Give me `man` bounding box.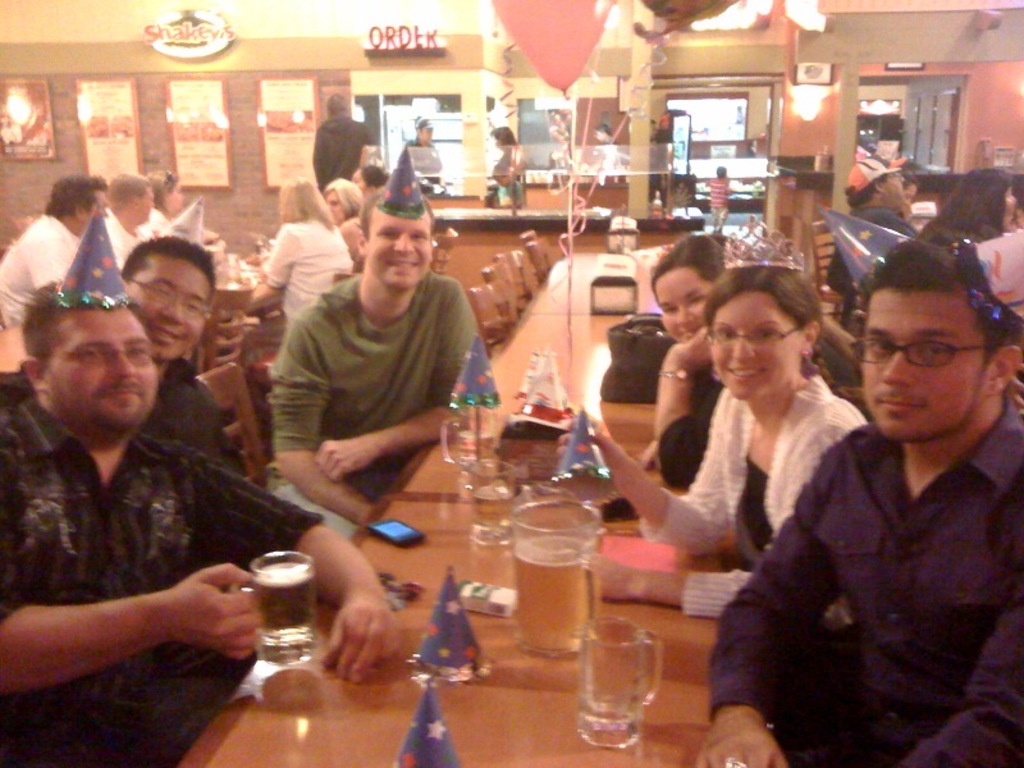
BBox(302, 84, 378, 192).
